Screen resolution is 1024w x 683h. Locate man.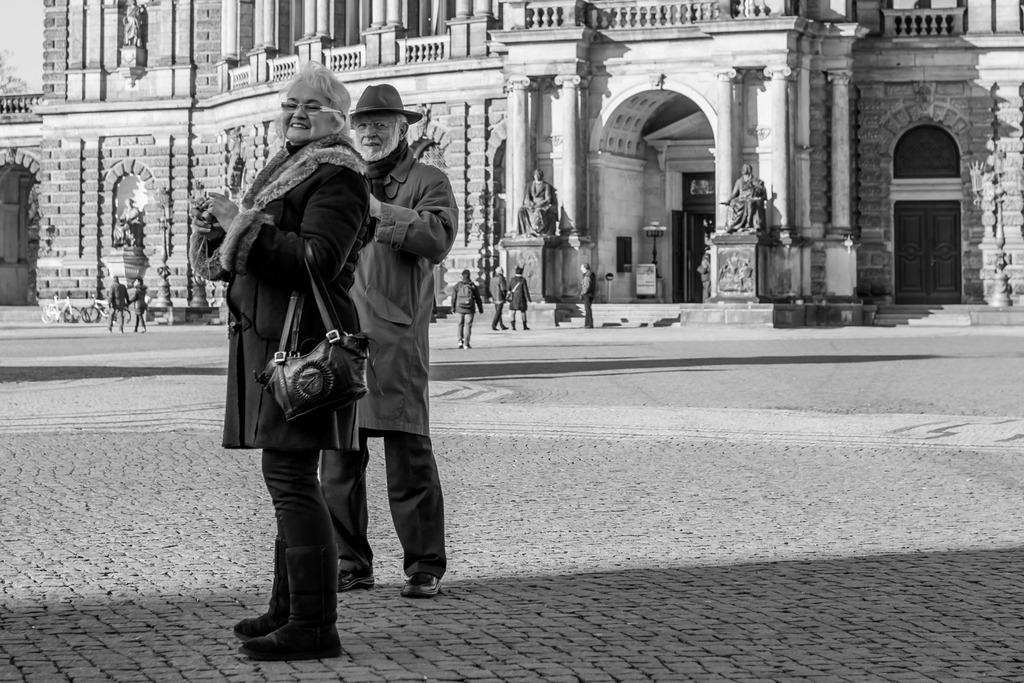
(722,167,769,233).
